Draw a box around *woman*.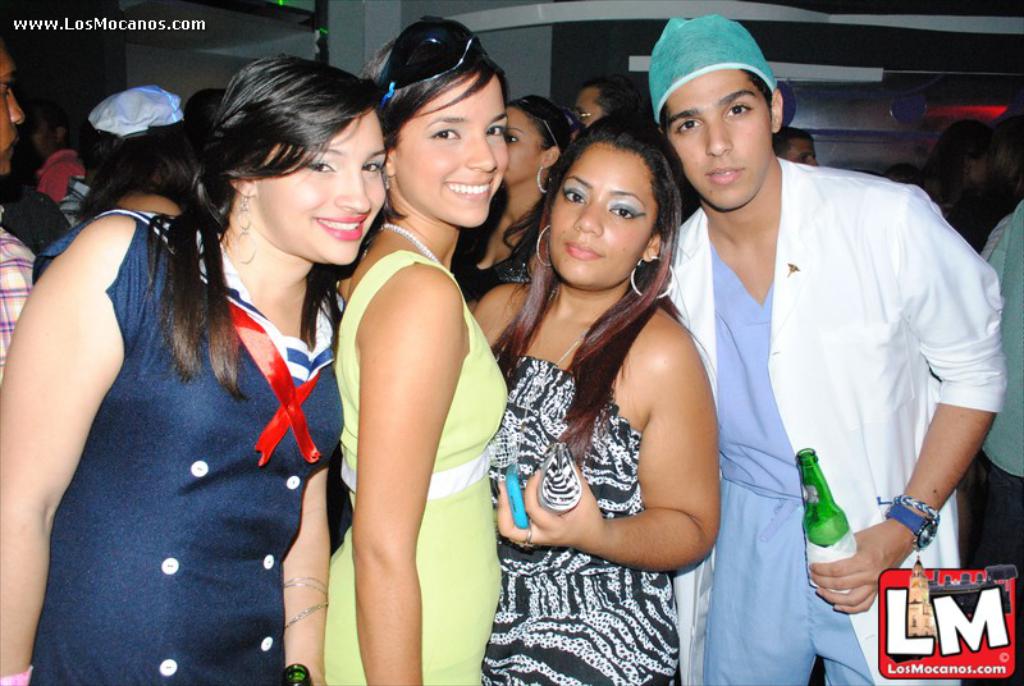
bbox=(465, 105, 732, 685).
